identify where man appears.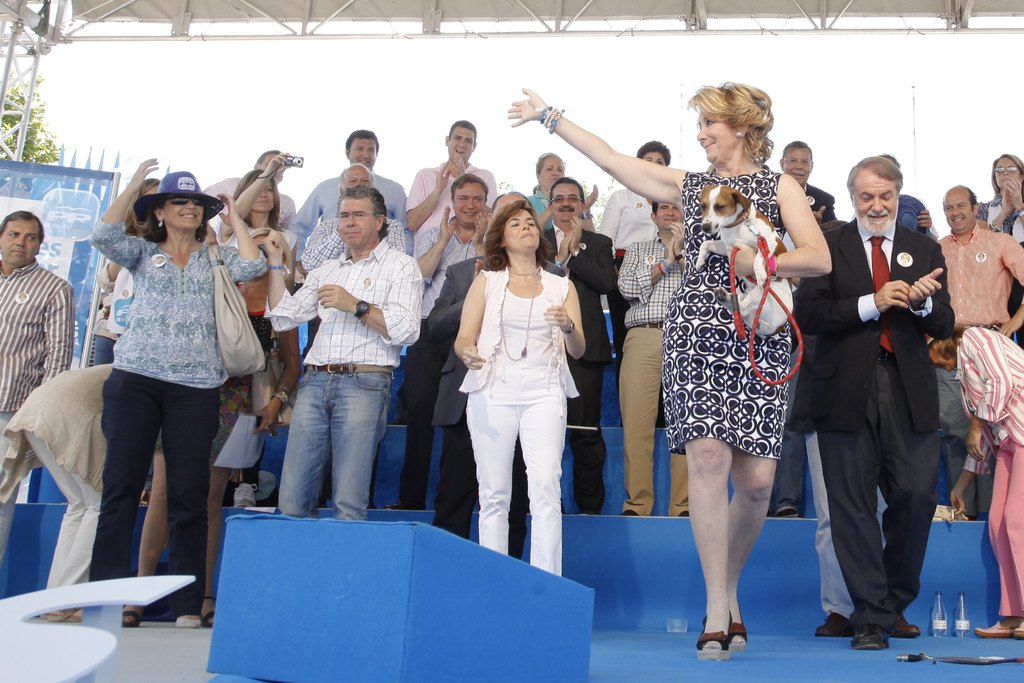
Appears at 381:169:508:515.
